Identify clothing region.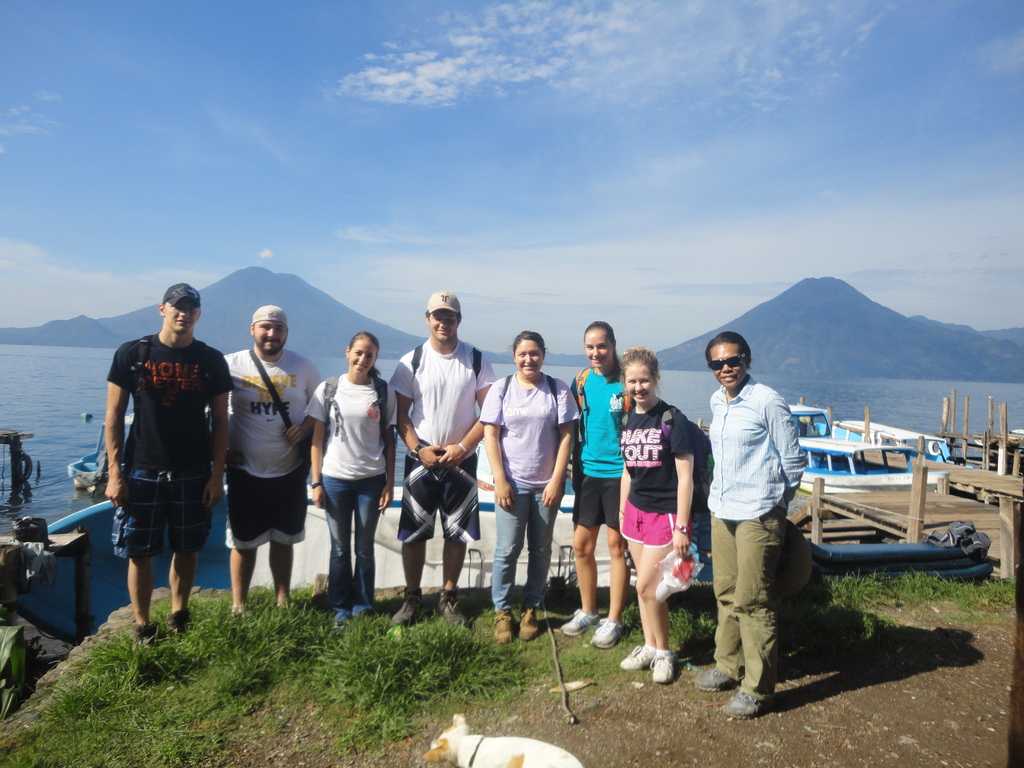
Region: BBox(301, 372, 401, 484).
